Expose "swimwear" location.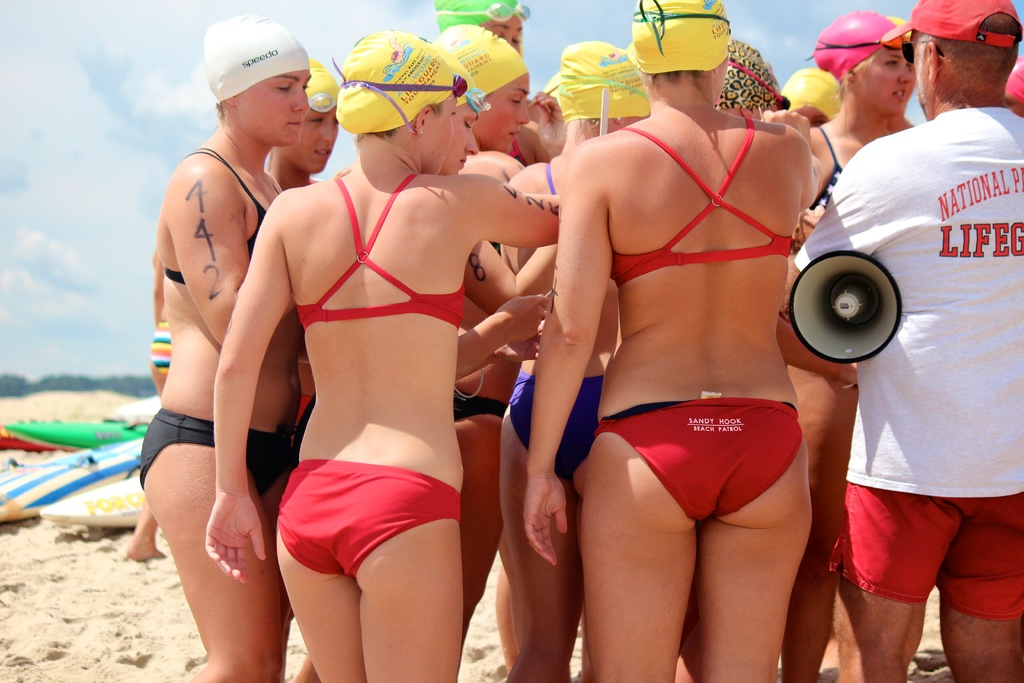
Exposed at 294/167/467/334.
